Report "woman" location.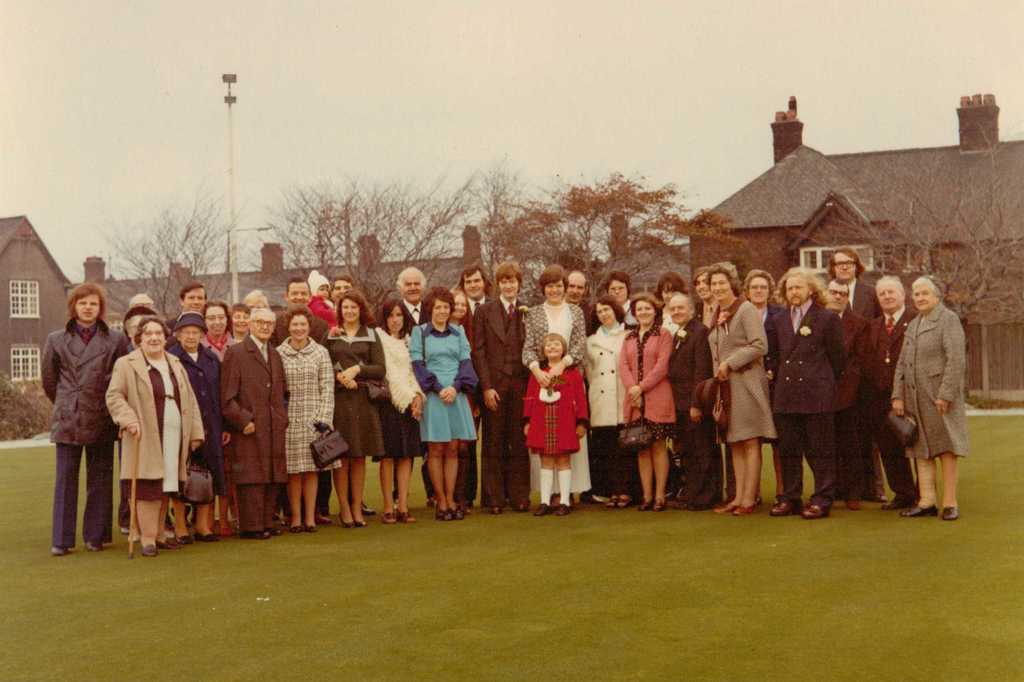
Report: {"left": 521, "top": 265, "right": 589, "bottom": 509}.
